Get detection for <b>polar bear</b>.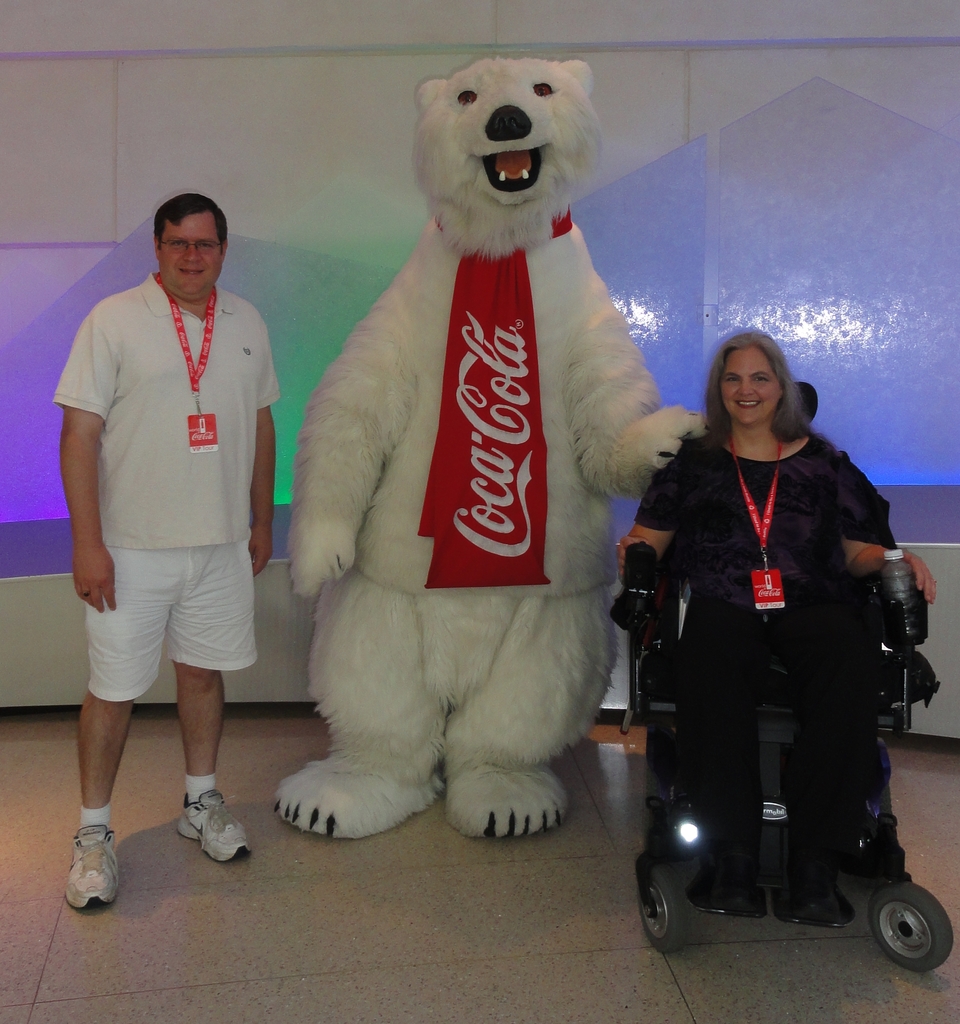
Detection: detection(270, 57, 711, 853).
